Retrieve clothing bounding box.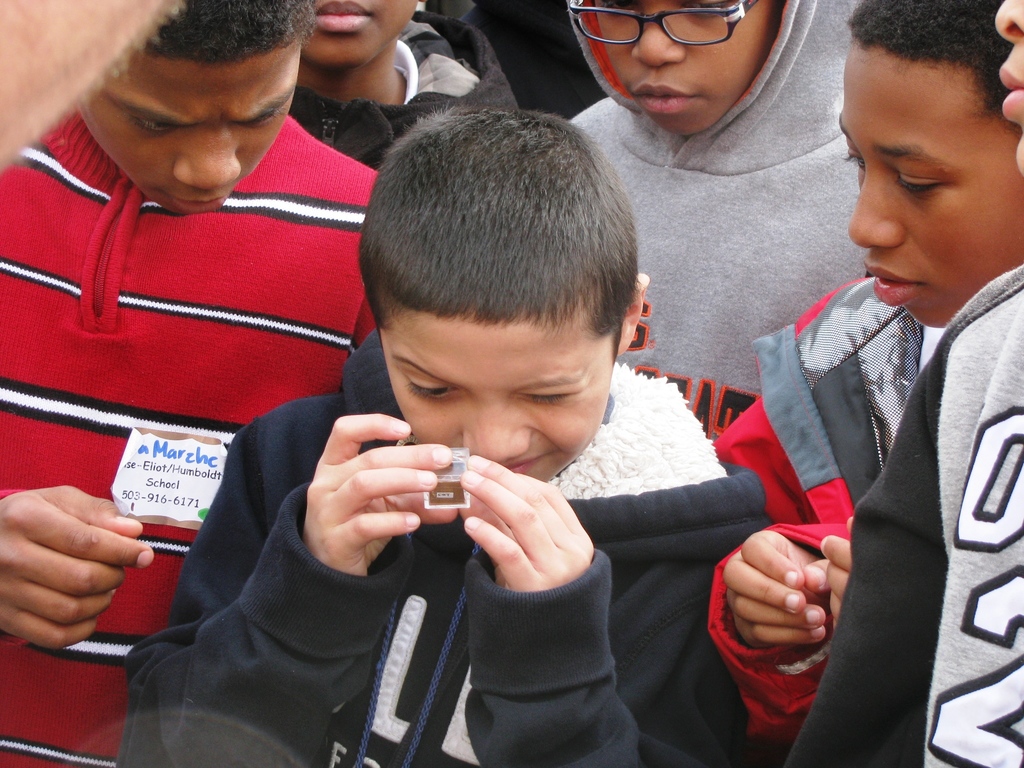
Bounding box: x1=277 y1=10 x2=526 y2=167.
